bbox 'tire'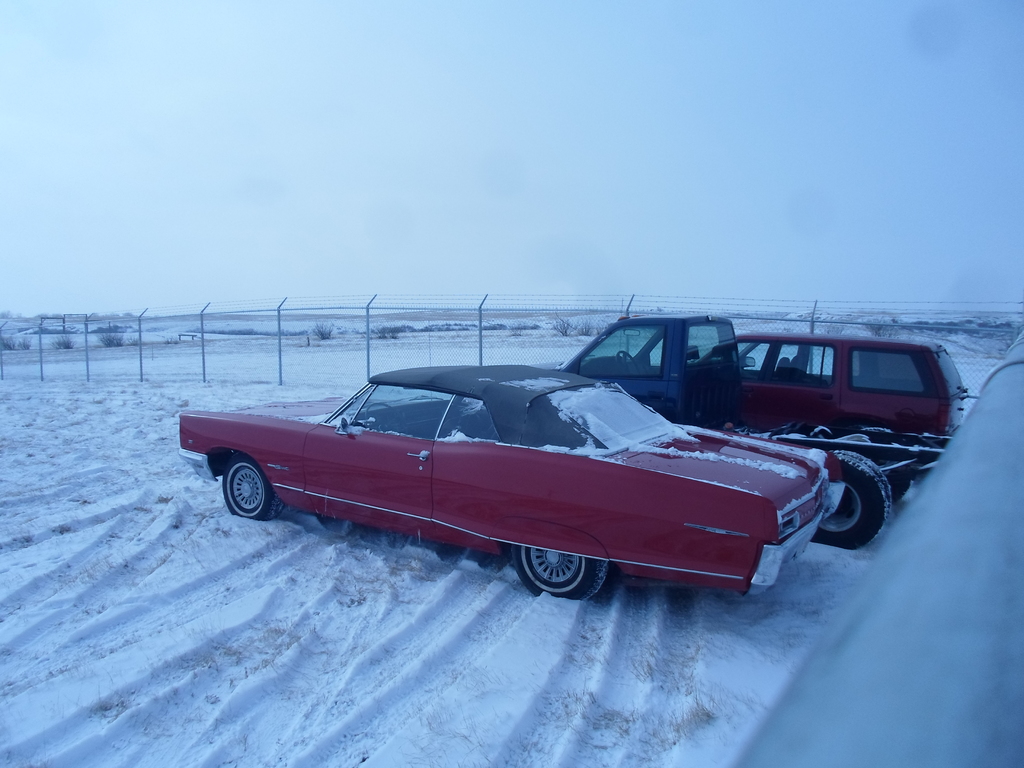
222, 452, 279, 522
